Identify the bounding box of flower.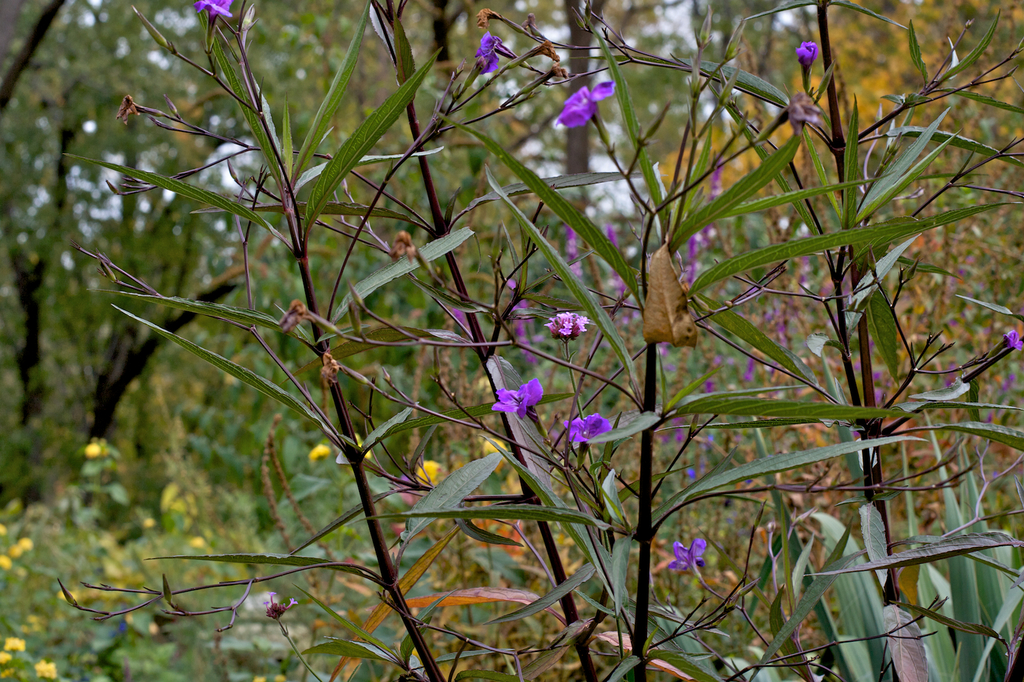
bbox=(83, 439, 114, 460).
